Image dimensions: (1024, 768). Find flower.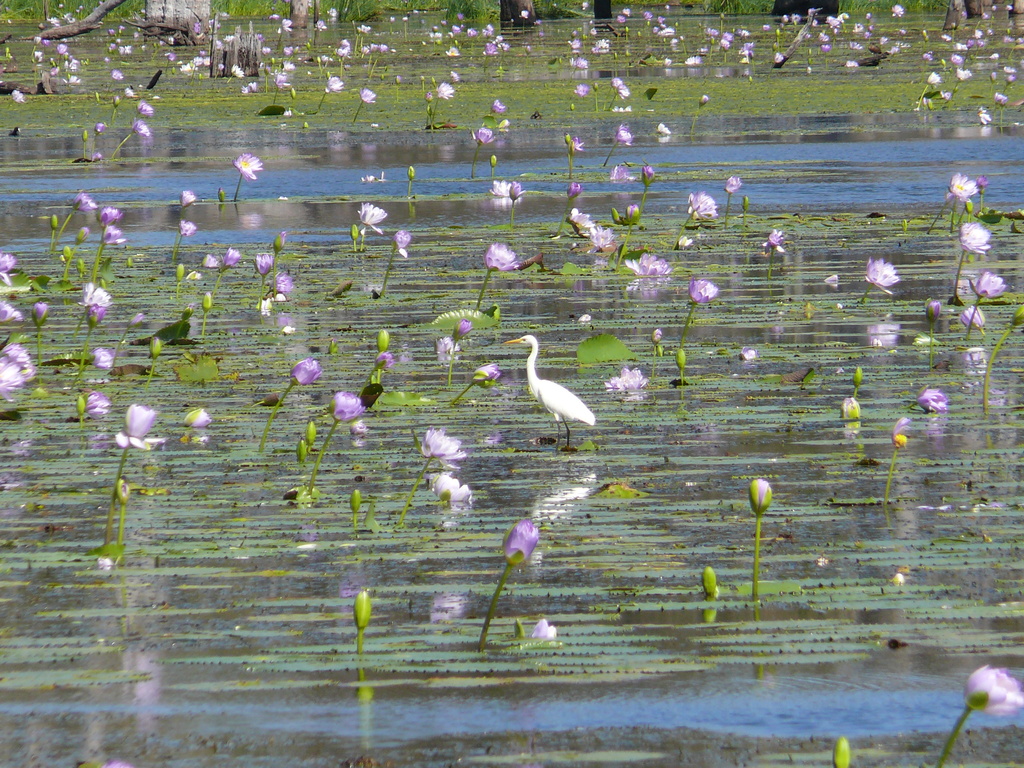
(976,175,986,184).
